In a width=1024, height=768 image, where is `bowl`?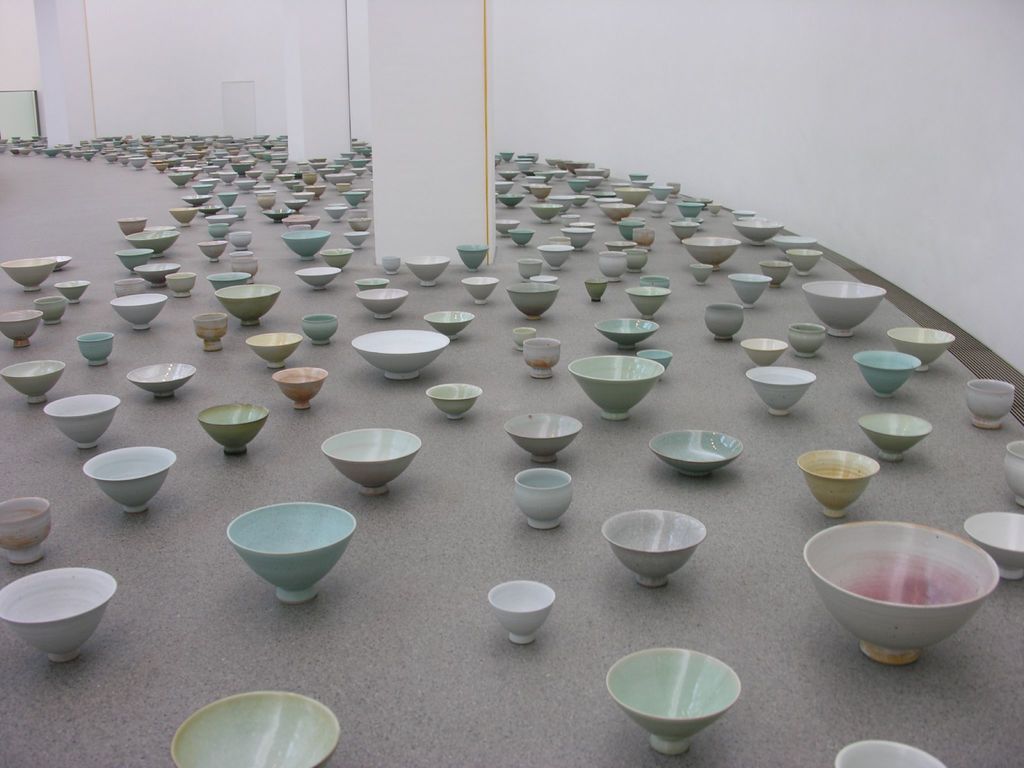
(228, 251, 251, 256).
